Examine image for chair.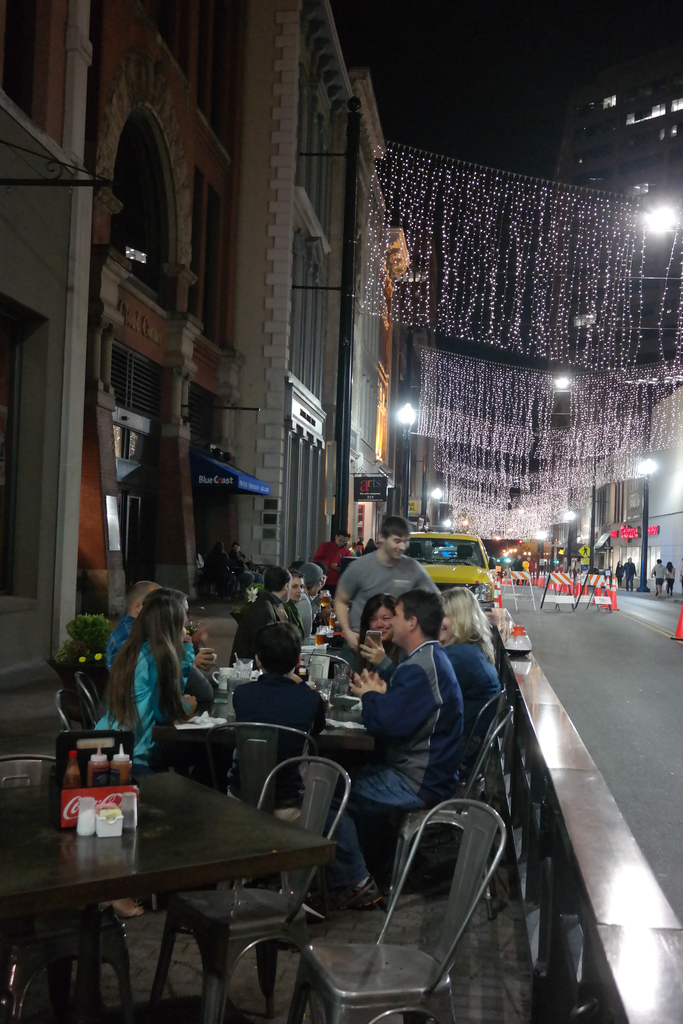
Examination result: (74,667,106,717).
